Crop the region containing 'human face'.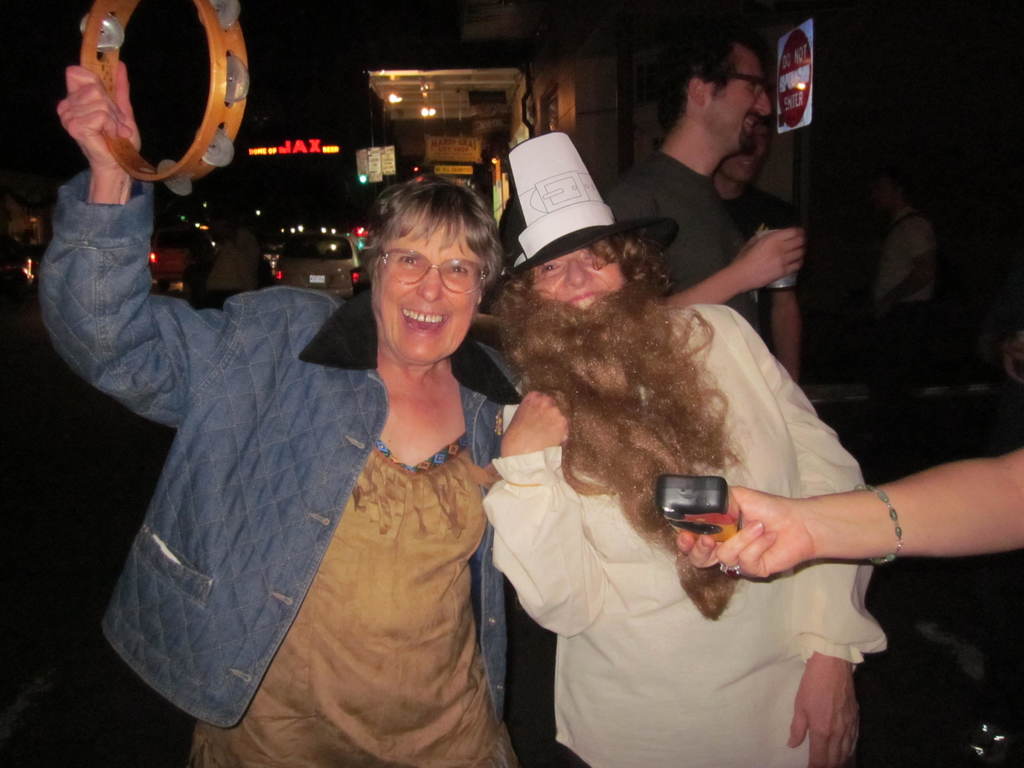
Crop region: region(700, 43, 774, 148).
